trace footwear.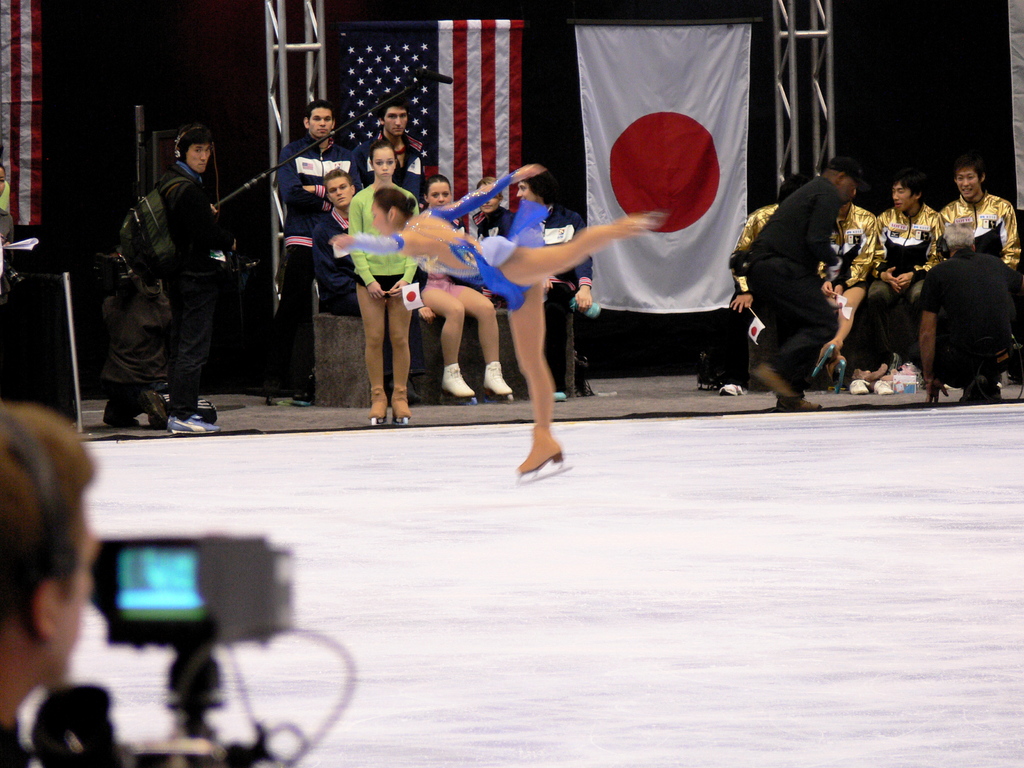
Traced to (721,383,744,399).
